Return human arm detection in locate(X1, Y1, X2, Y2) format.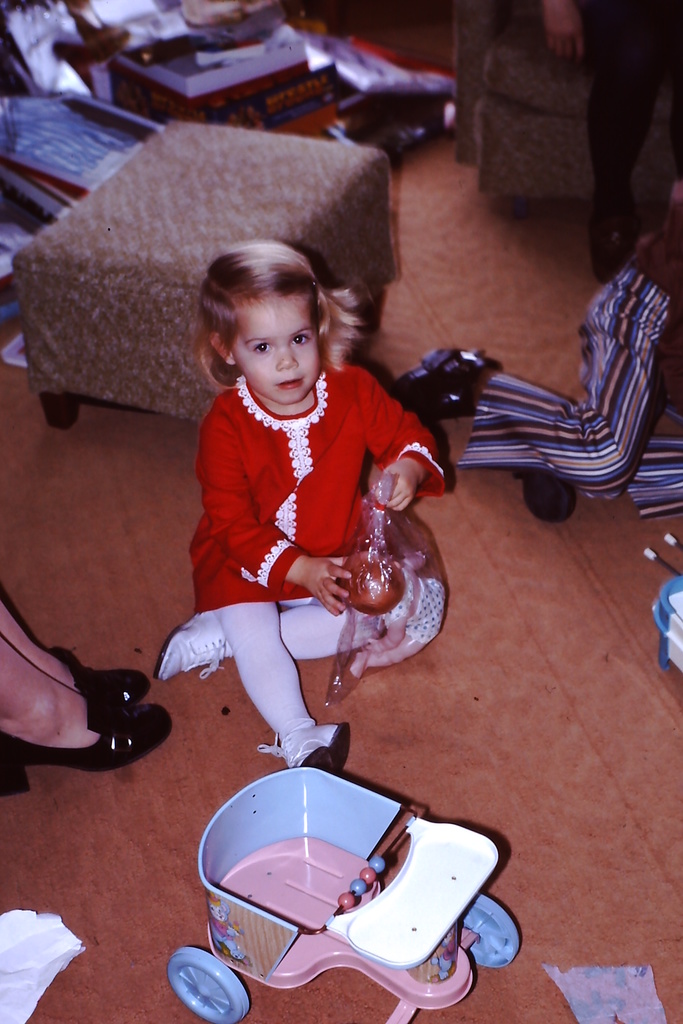
locate(352, 364, 441, 515).
